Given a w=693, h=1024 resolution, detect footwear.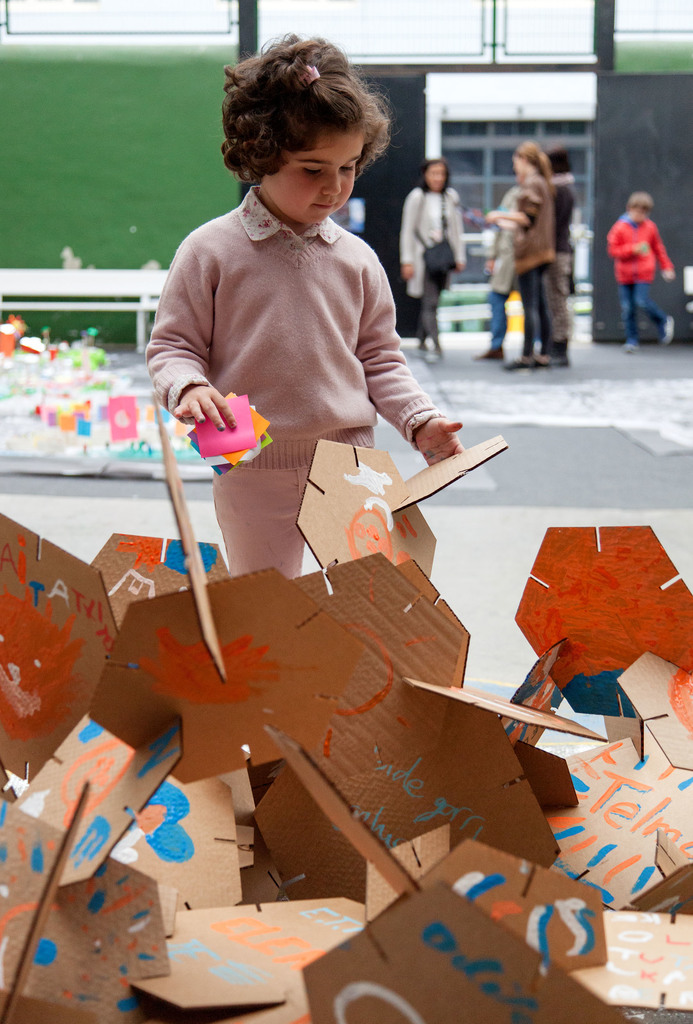
<box>541,356,566,369</box>.
